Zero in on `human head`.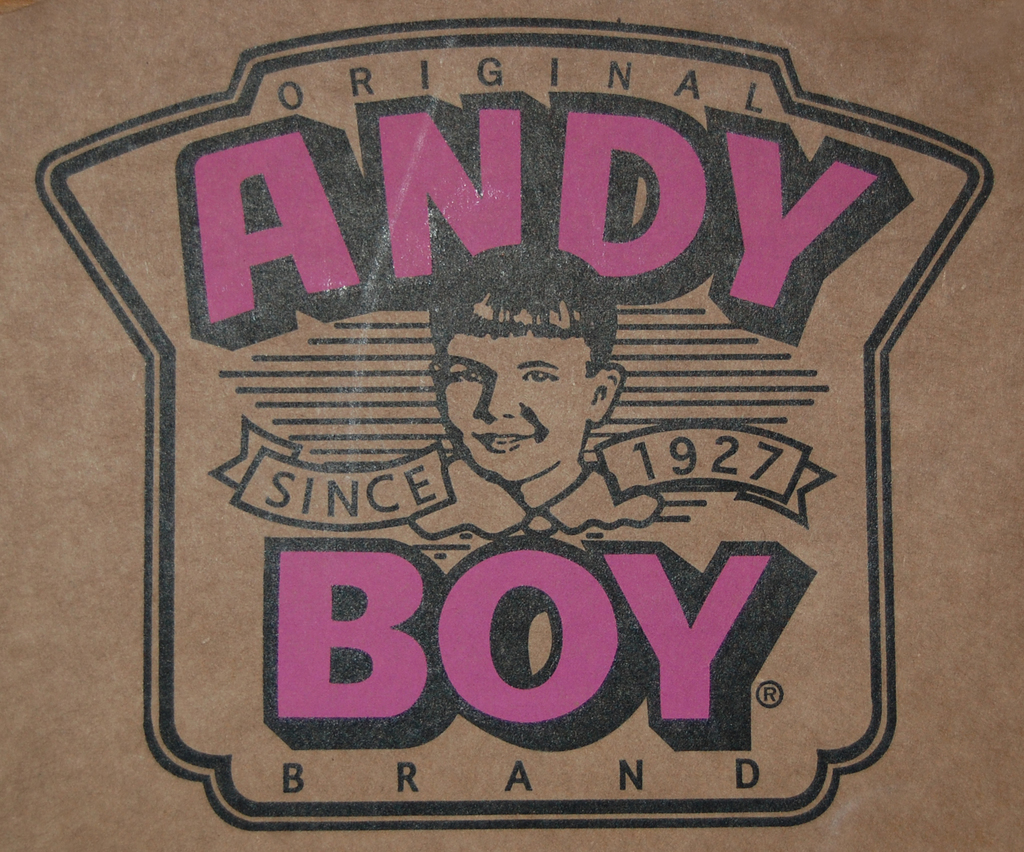
Zeroed in: (left=431, top=250, right=617, bottom=474).
